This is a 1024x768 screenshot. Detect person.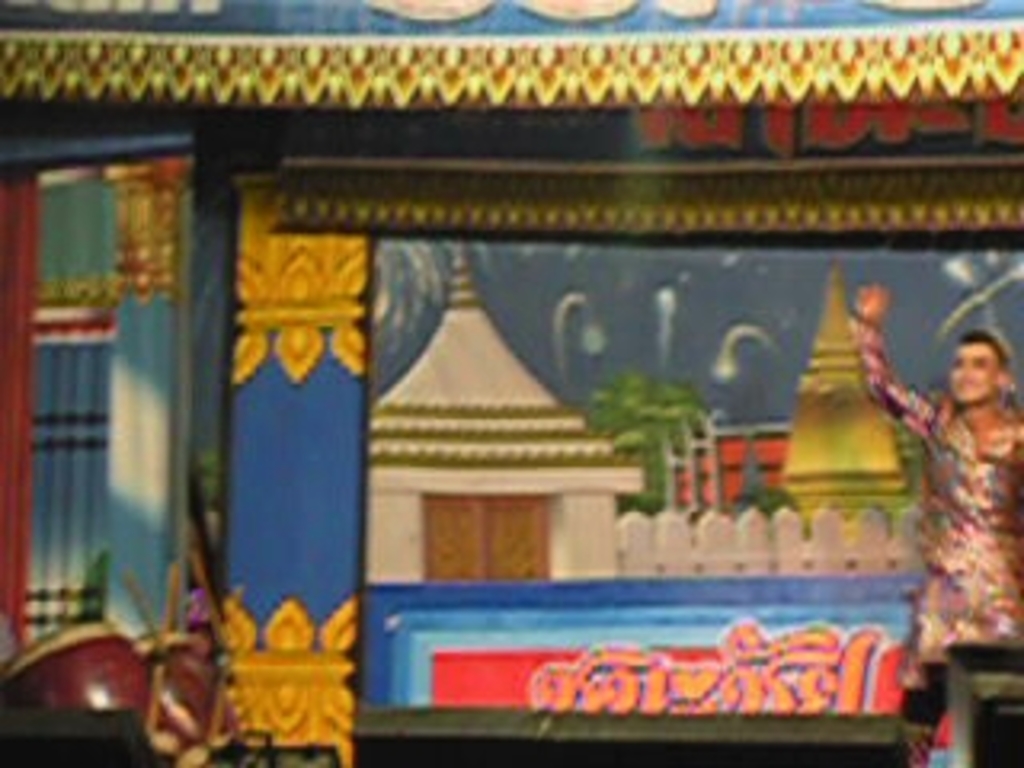
[867,285,1021,765].
